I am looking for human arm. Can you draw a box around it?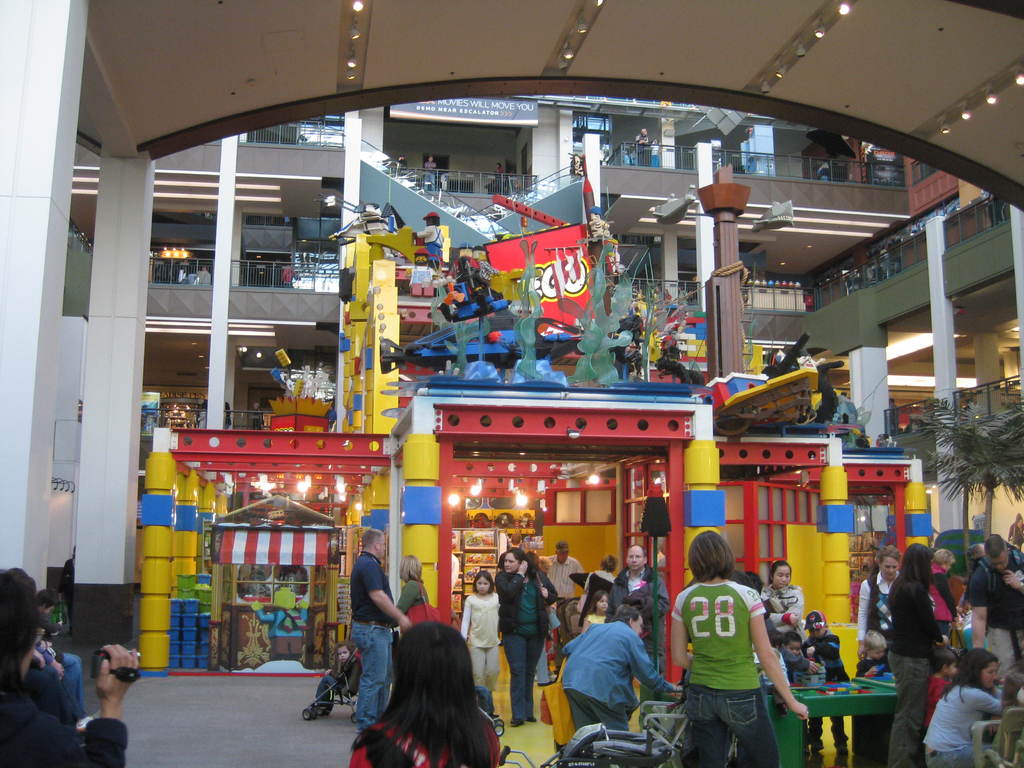
Sure, the bounding box is (668, 593, 692, 666).
